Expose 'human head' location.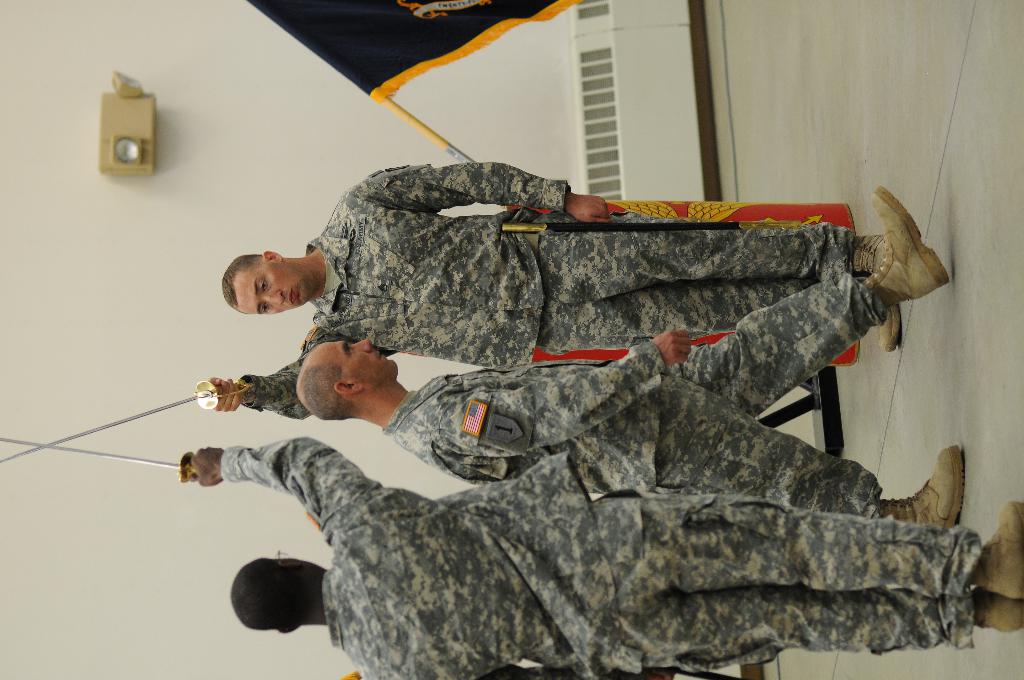
Exposed at [278,335,404,424].
